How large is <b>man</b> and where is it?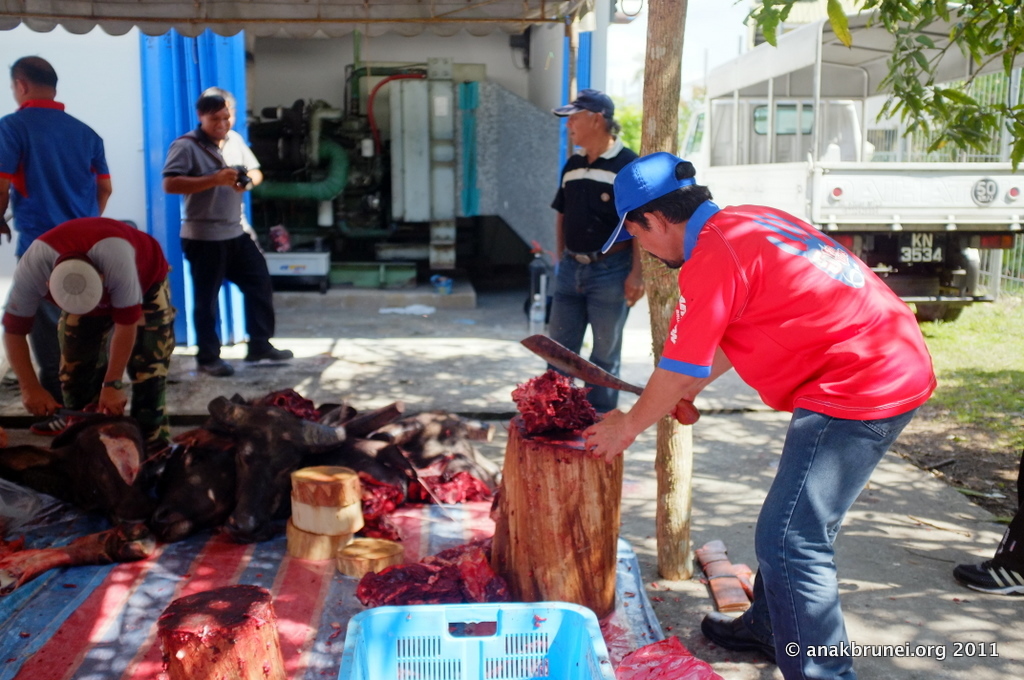
Bounding box: 159/79/293/373.
